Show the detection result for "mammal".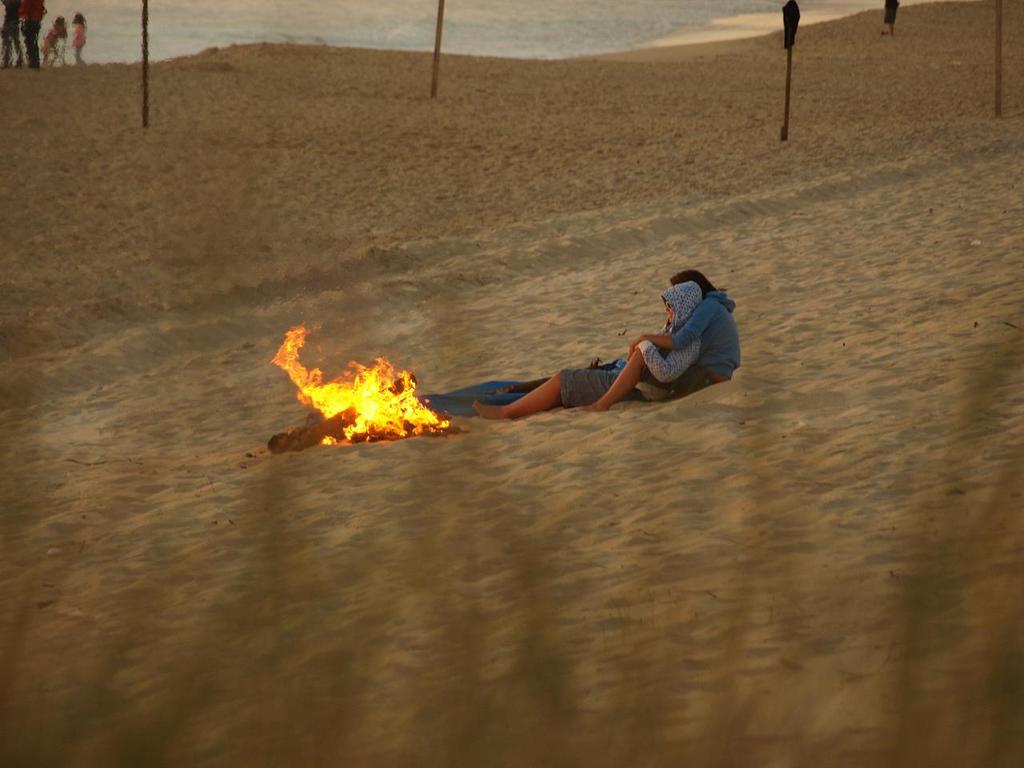
{"left": 21, "top": 0, "right": 47, "bottom": 63}.
